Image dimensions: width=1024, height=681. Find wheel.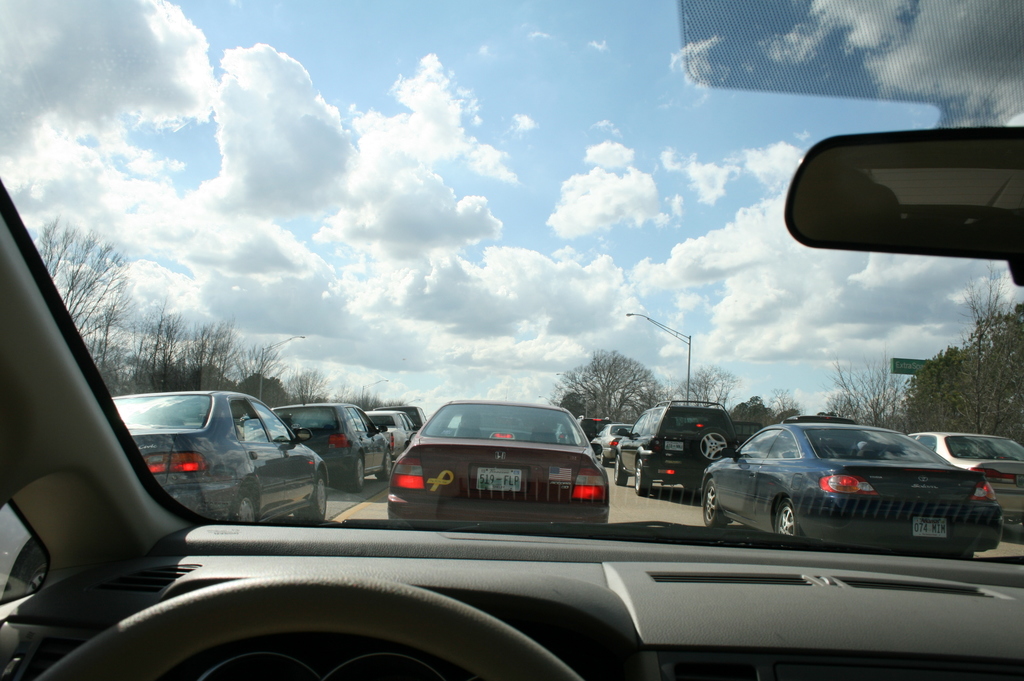
(348, 454, 365, 492).
